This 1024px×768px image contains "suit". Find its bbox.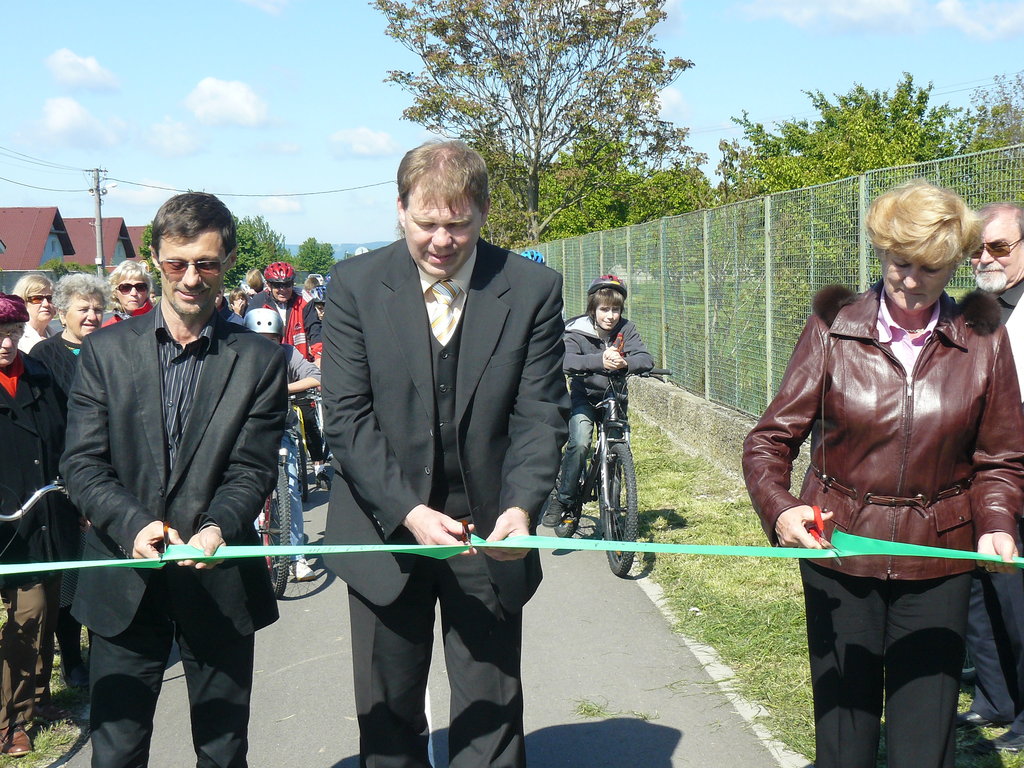
x1=56 y1=232 x2=292 y2=761.
